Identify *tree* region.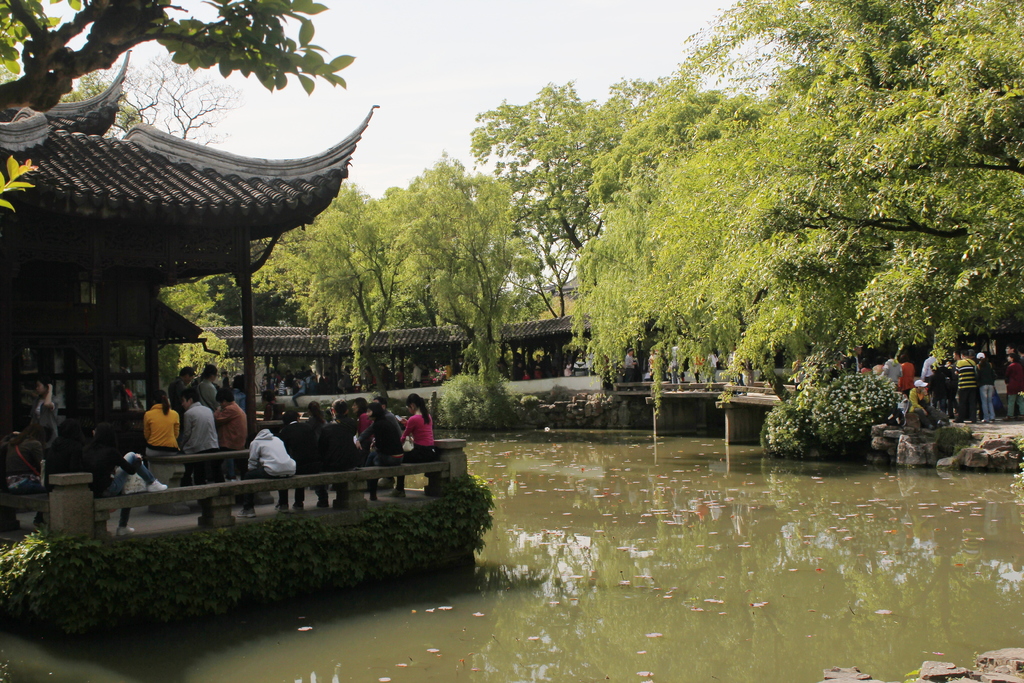
Region: bbox(508, 152, 596, 329).
